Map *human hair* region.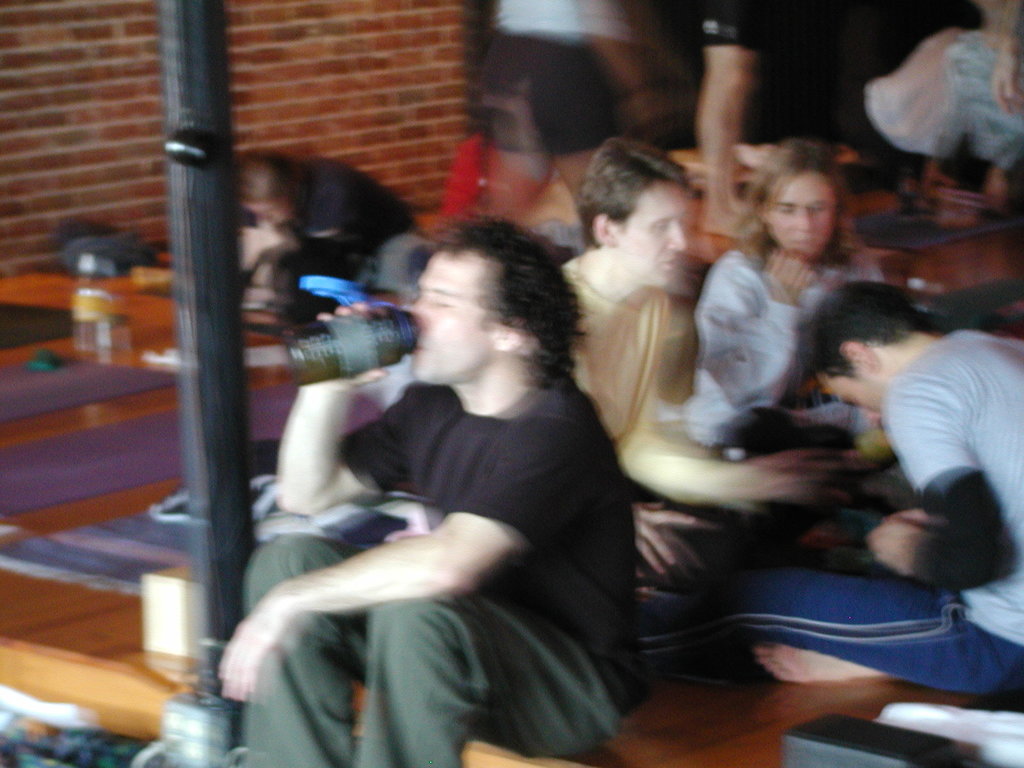
Mapped to 741:129:867:262.
